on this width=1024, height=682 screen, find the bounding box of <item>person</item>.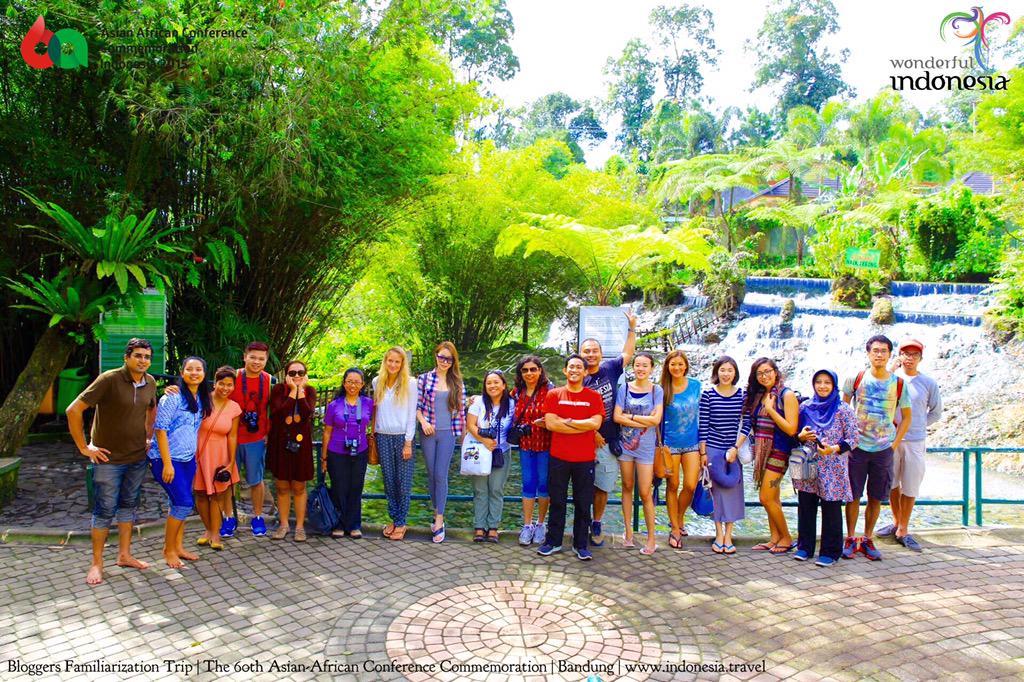
Bounding box: box=[788, 366, 858, 564].
